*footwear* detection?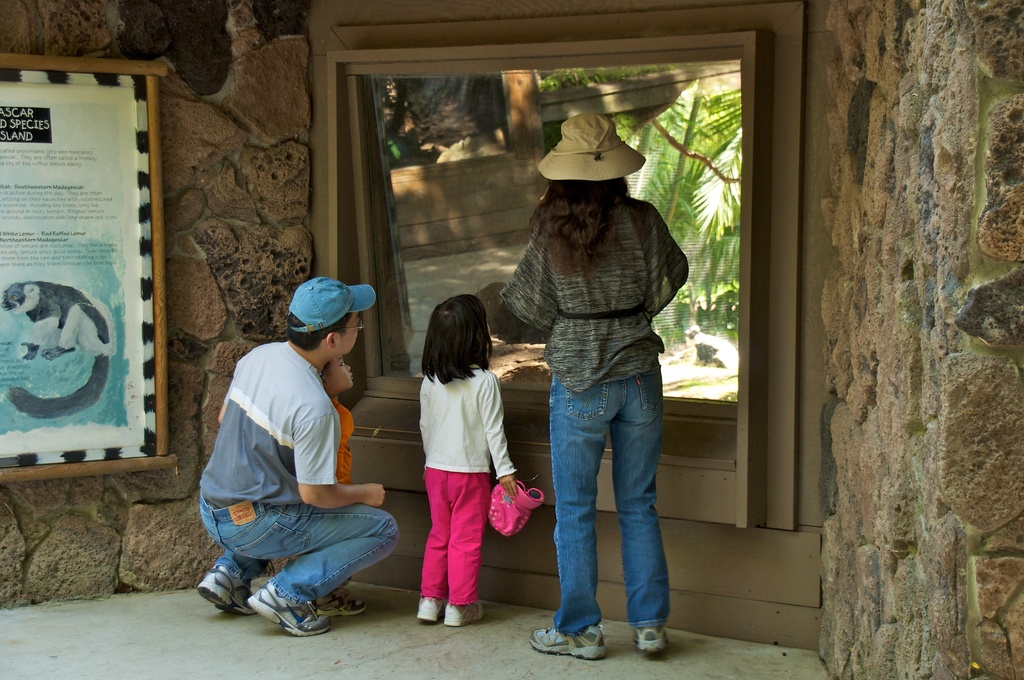
{"left": 414, "top": 589, "right": 450, "bottom": 628}
